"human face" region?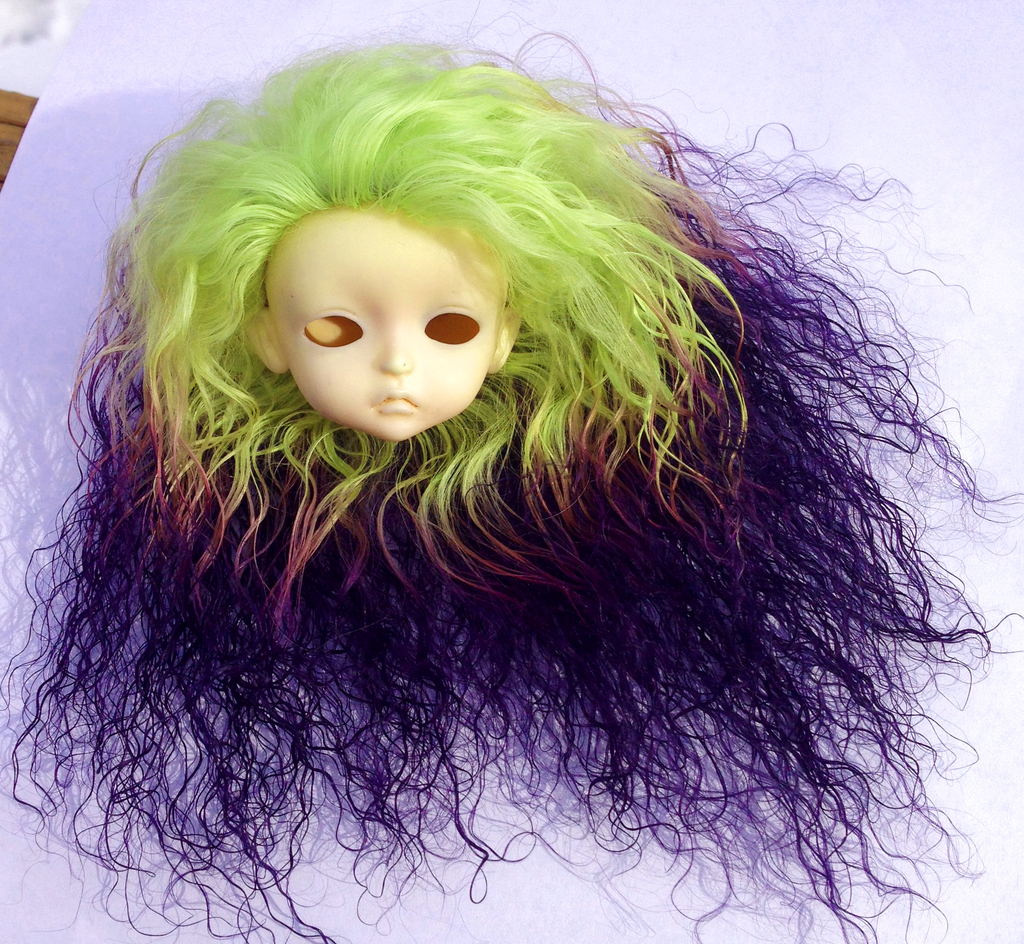
(255, 209, 511, 440)
